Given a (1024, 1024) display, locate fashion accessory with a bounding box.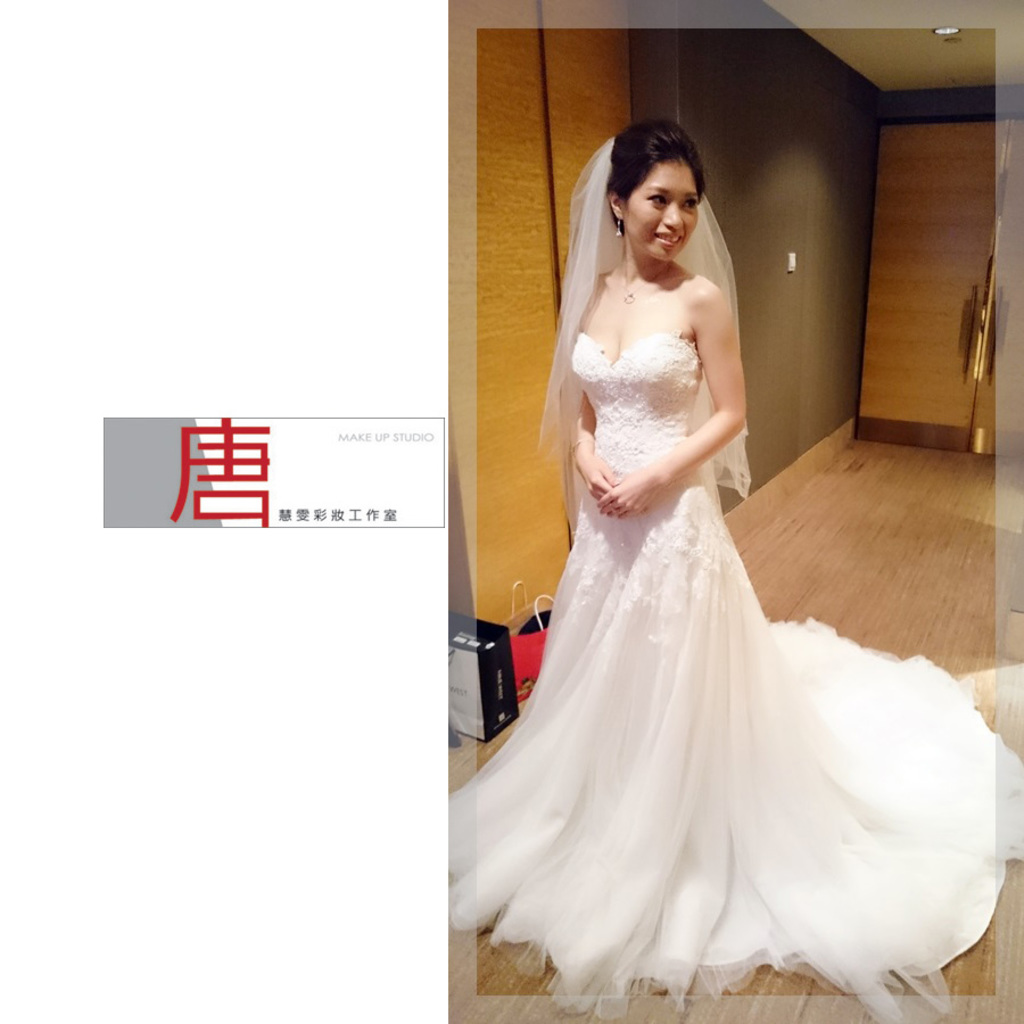
Located: bbox=(616, 222, 620, 238).
